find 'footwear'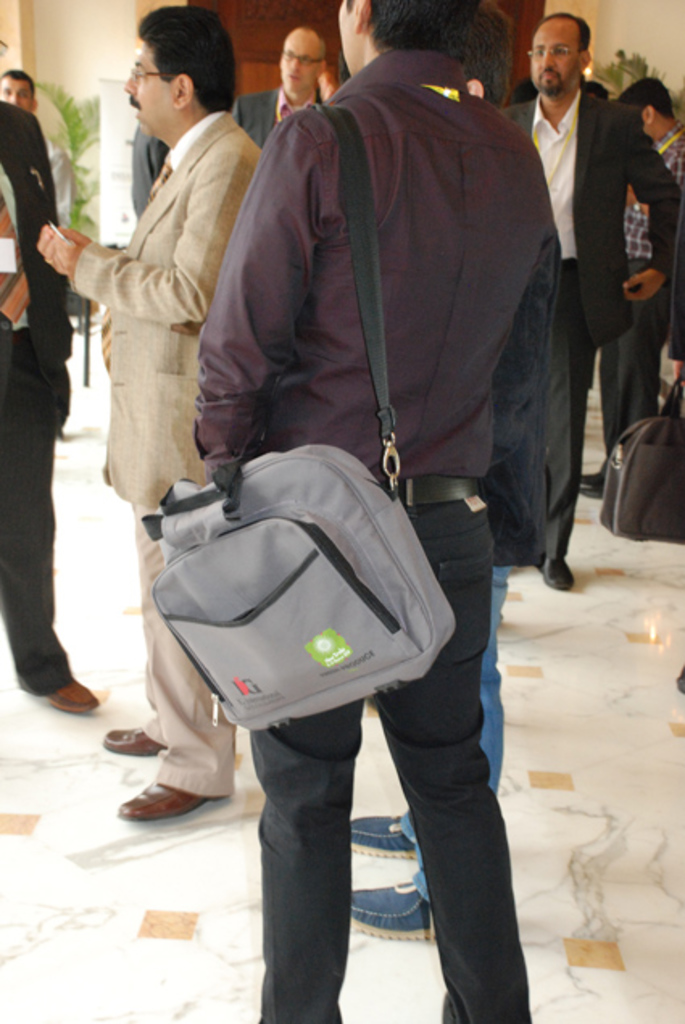
box=[356, 879, 438, 942]
